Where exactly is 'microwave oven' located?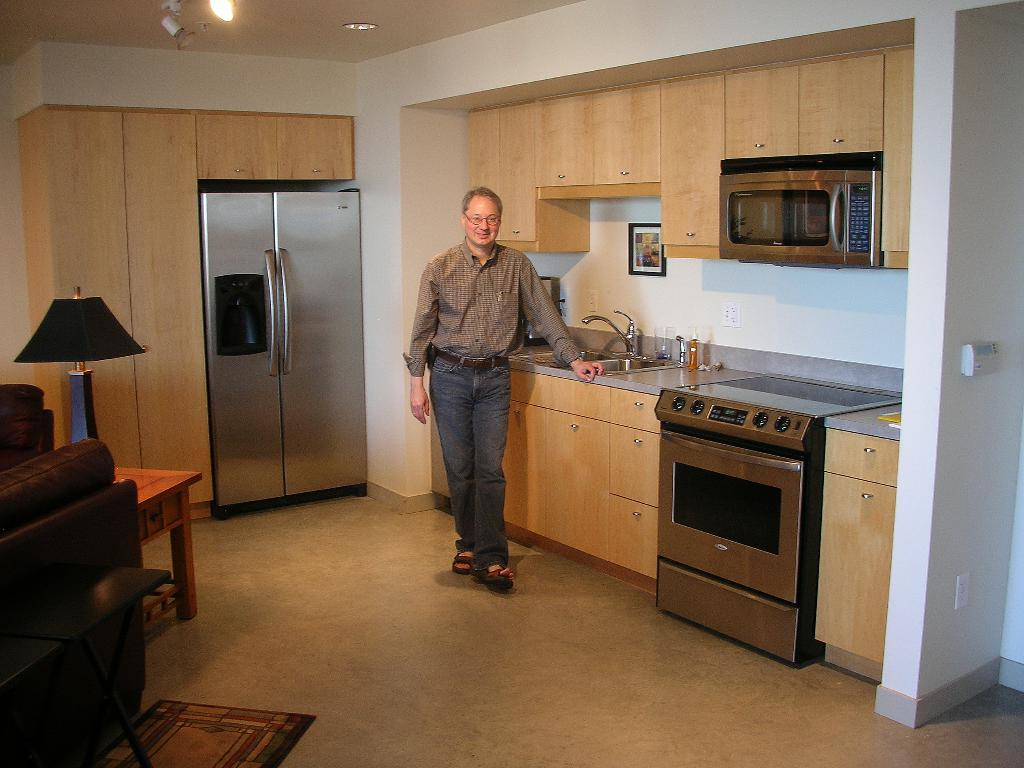
Its bounding box is (717, 157, 881, 257).
